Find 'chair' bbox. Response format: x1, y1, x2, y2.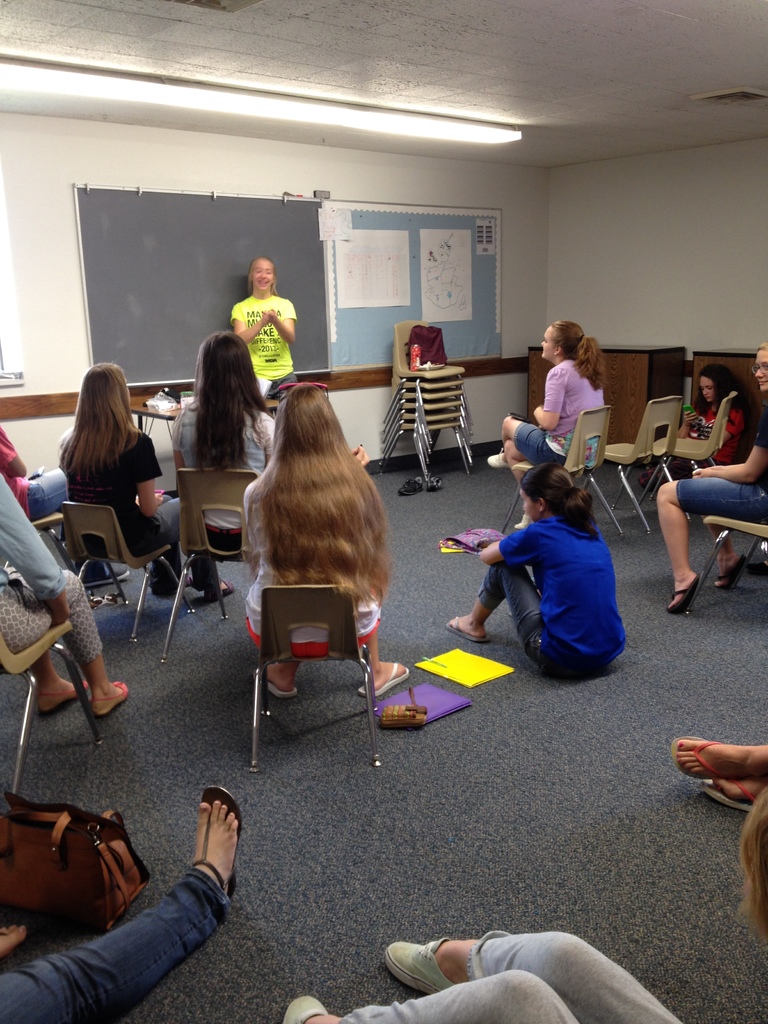
243, 565, 377, 741.
